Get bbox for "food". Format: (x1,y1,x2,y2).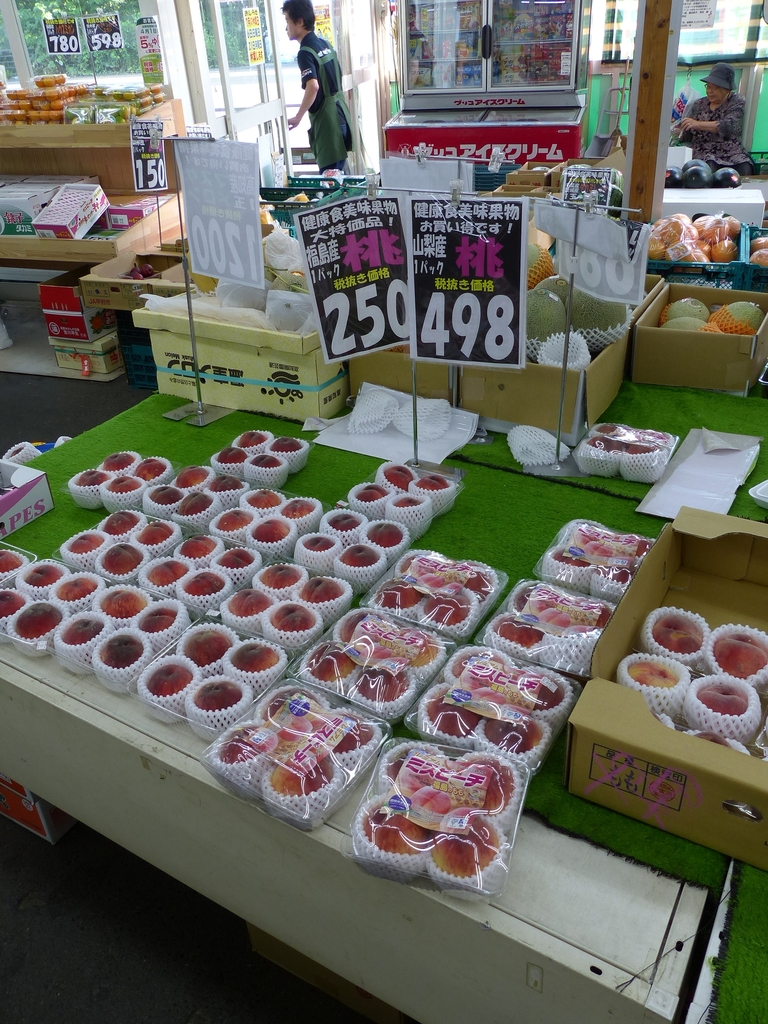
(177,491,209,515).
